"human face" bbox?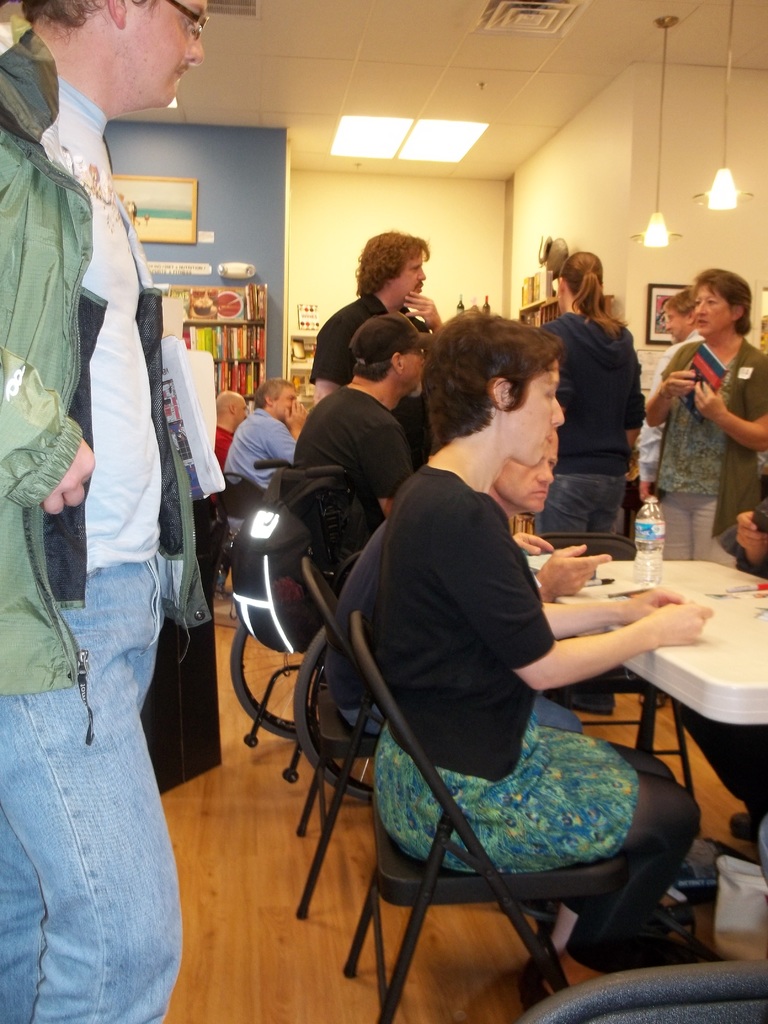
[692,283,735,332]
